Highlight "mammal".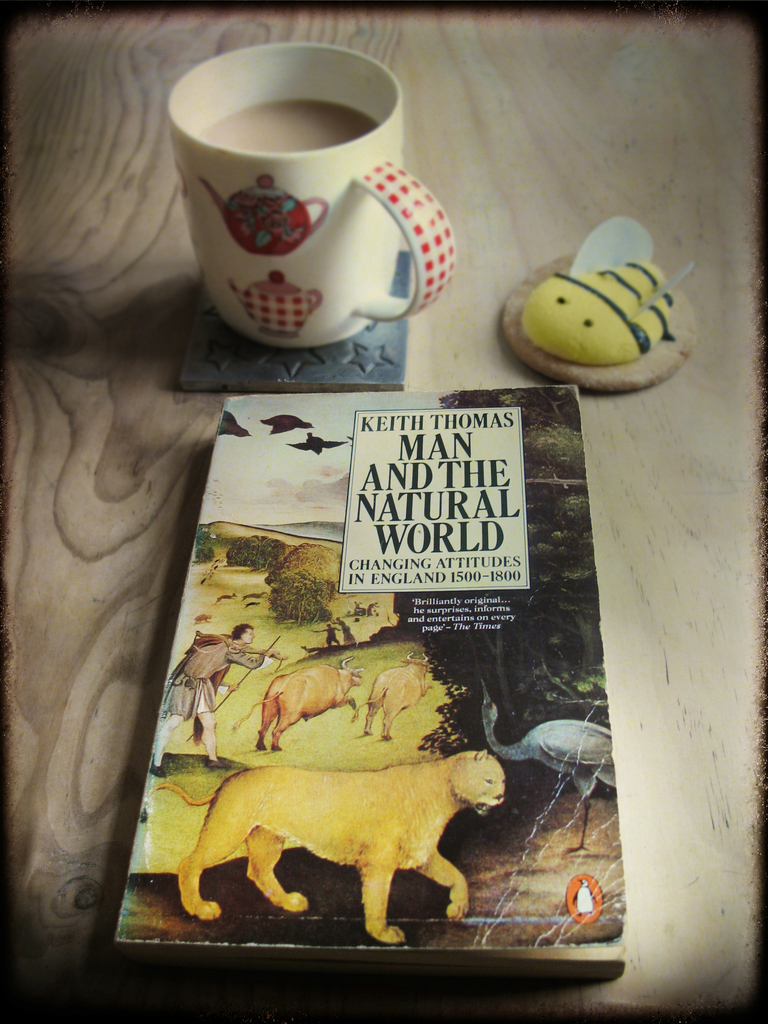
Highlighted region: rect(349, 653, 435, 750).
